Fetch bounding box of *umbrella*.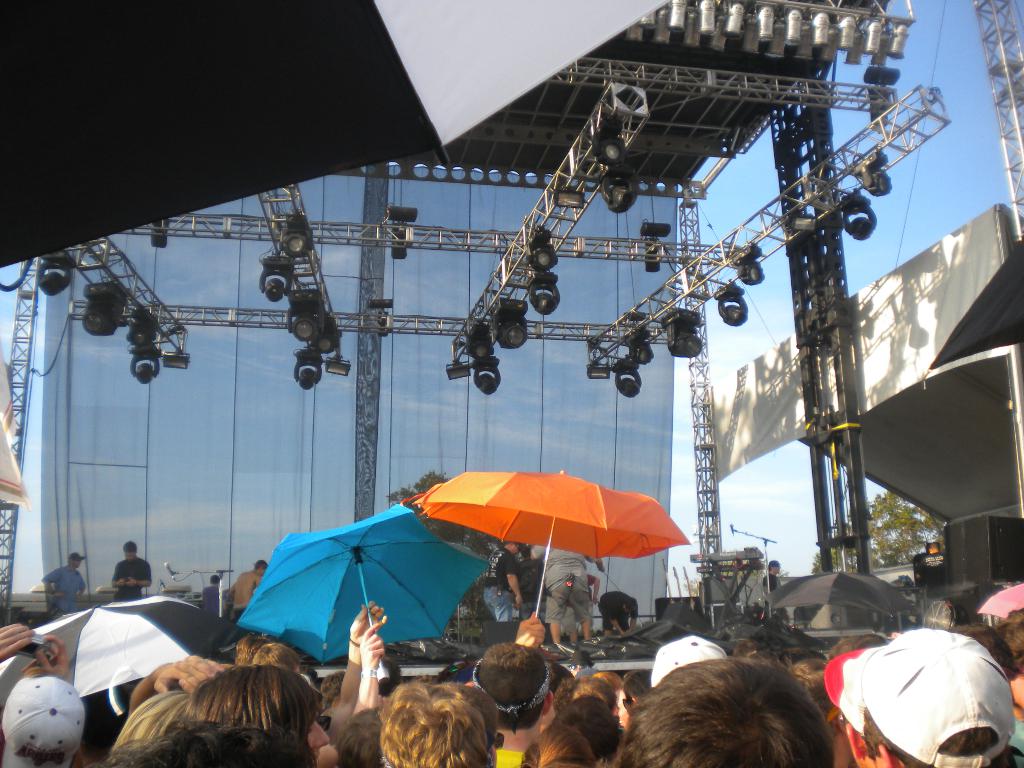
Bbox: {"left": 405, "top": 471, "right": 694, "bottom": 620}.
